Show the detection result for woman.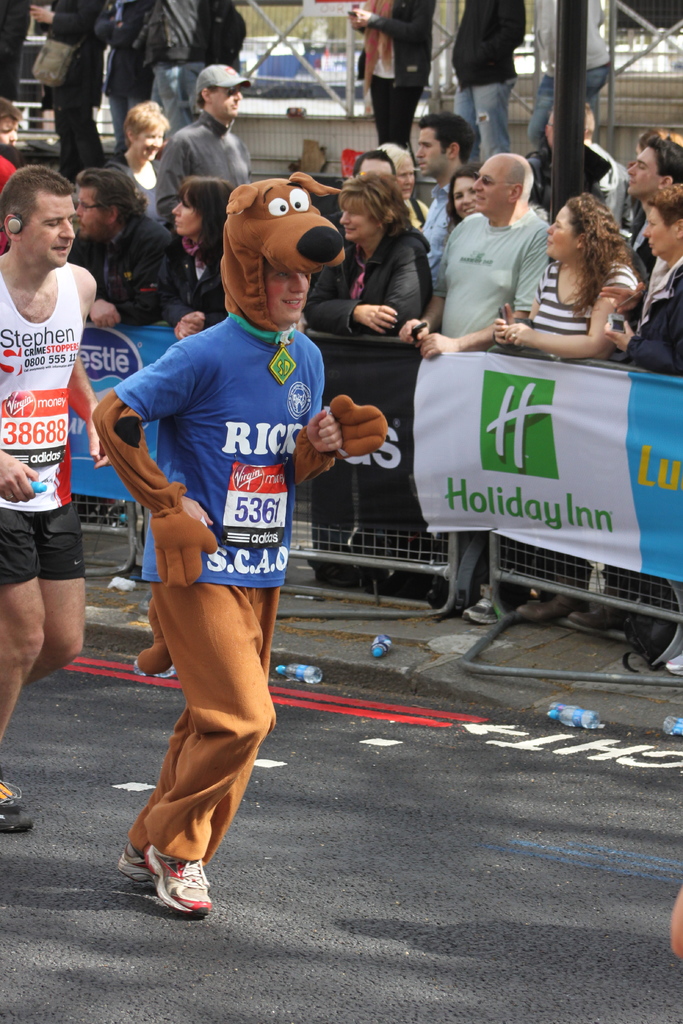
{"x1": 489, "y1": 192, "x2": 625, "y2": 630}.
